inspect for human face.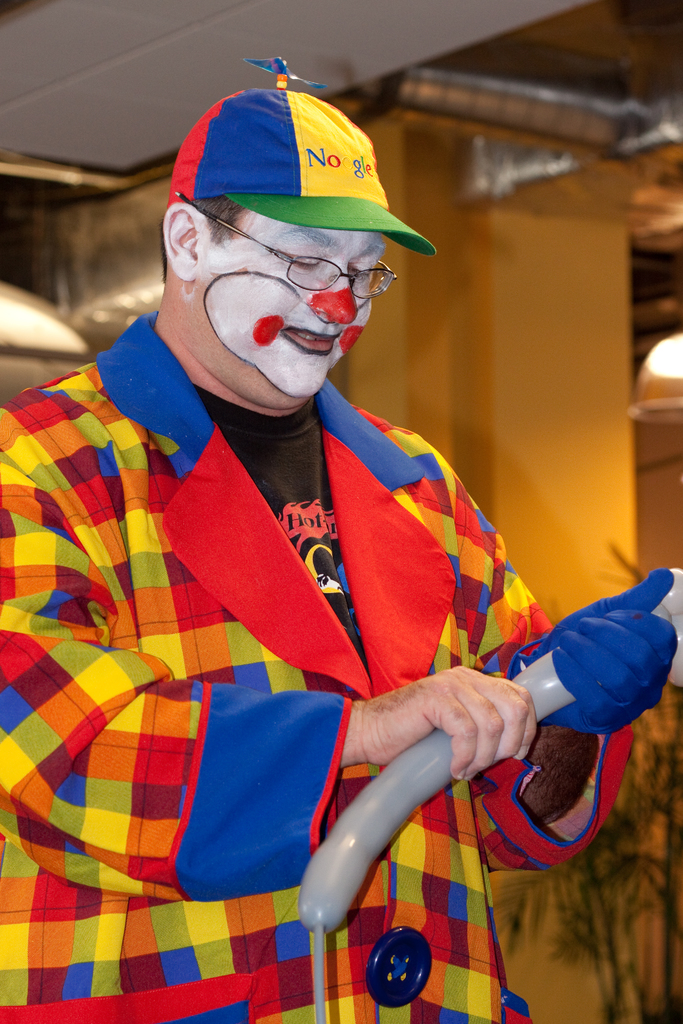
Inspection: {"left": 194, "top": 200, "right": 382, "bottom": 402}.
